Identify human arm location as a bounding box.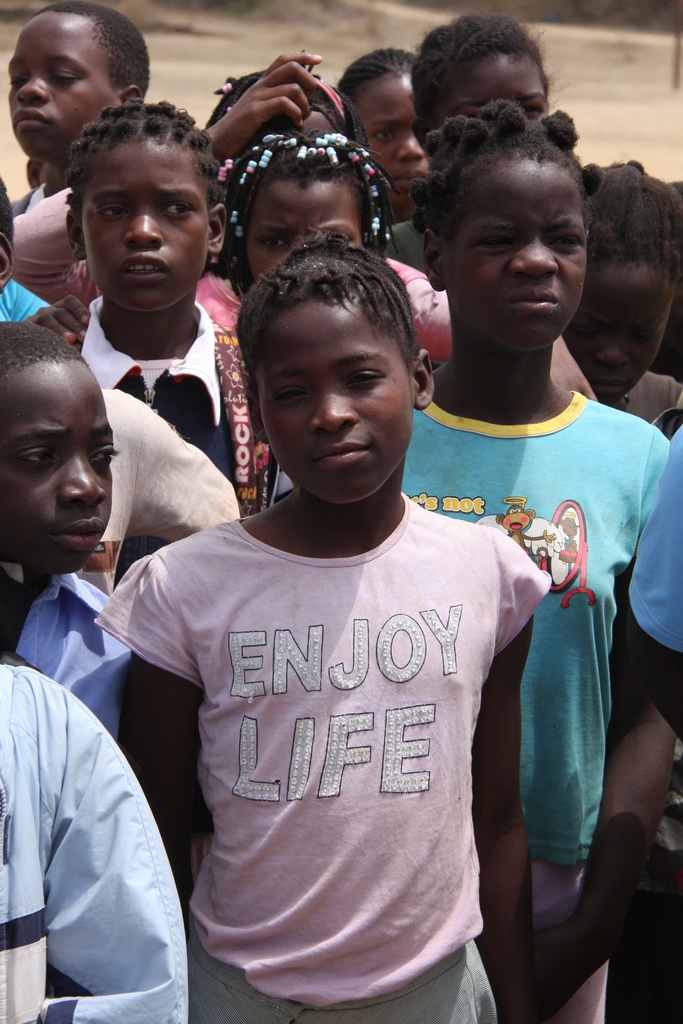
<region>530, 426, 682, 1023</region>.
